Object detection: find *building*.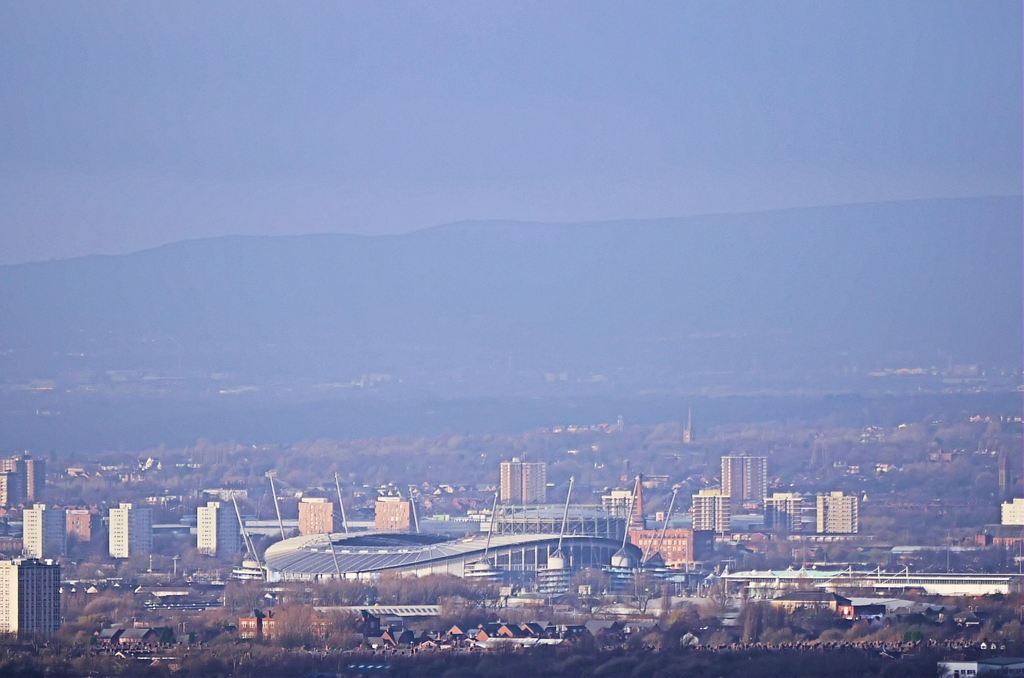
(x1=715, y1=457, x2=770, y2=520).
